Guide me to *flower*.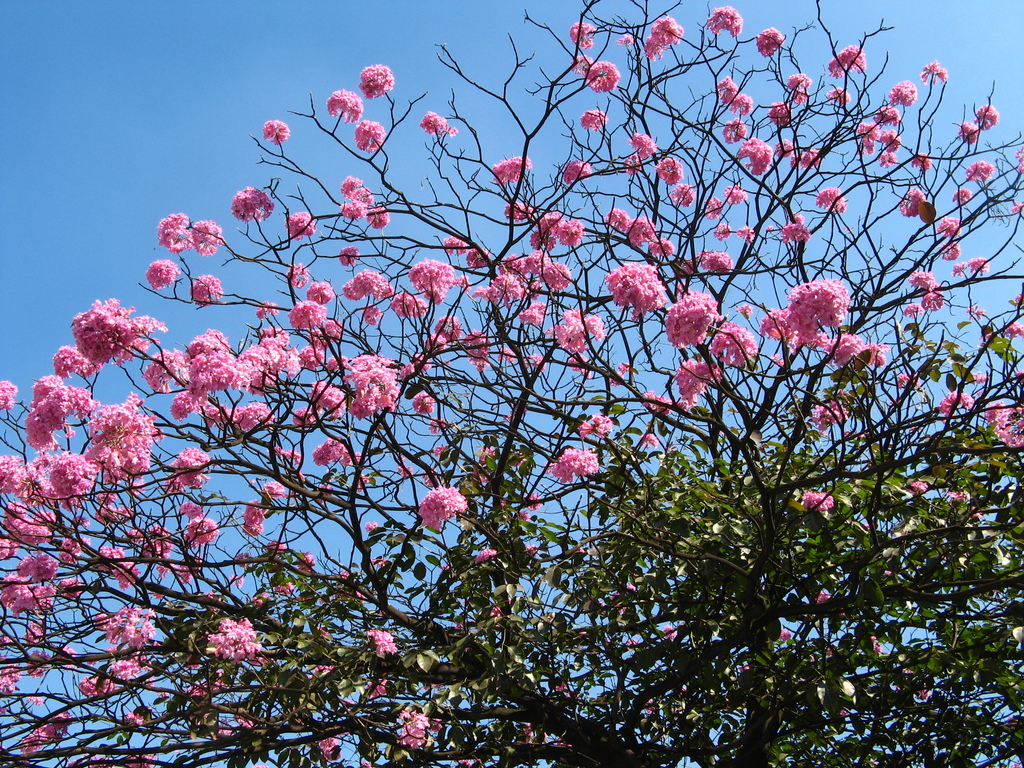
Guidance: Rect(900, 664, 929, 706).
